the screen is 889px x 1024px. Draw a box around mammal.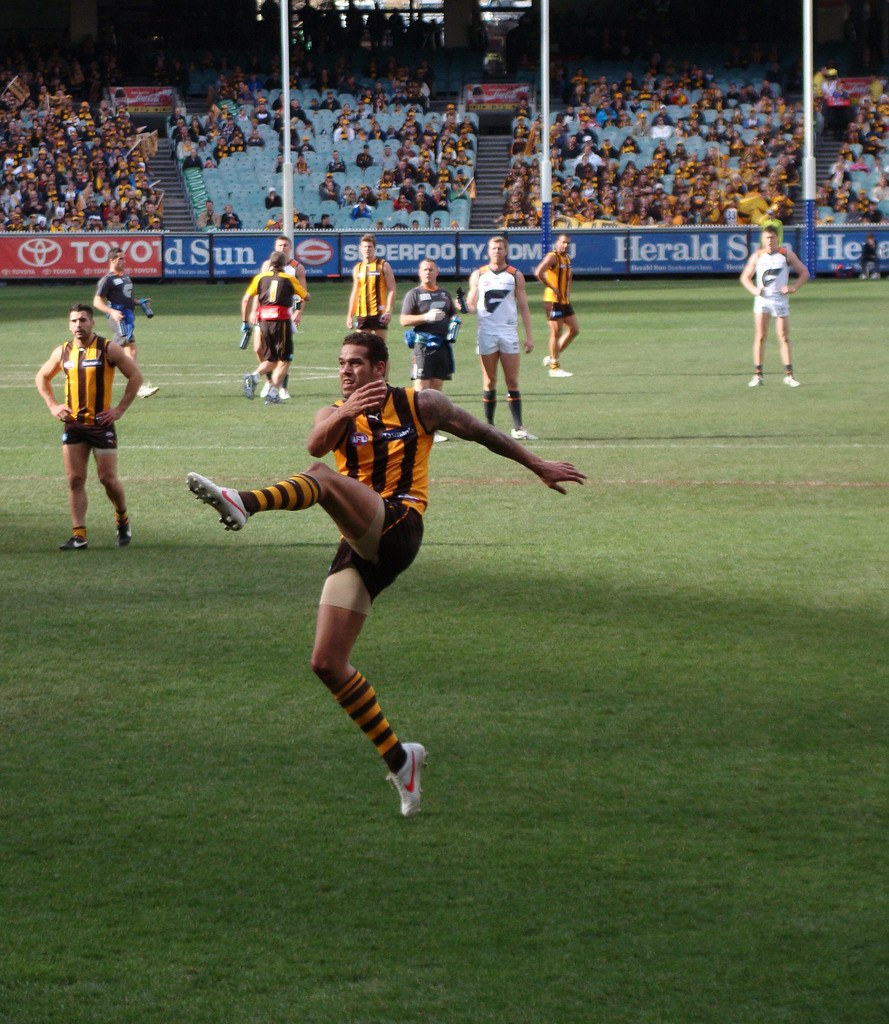
<box>398,258,454,442</box>.
